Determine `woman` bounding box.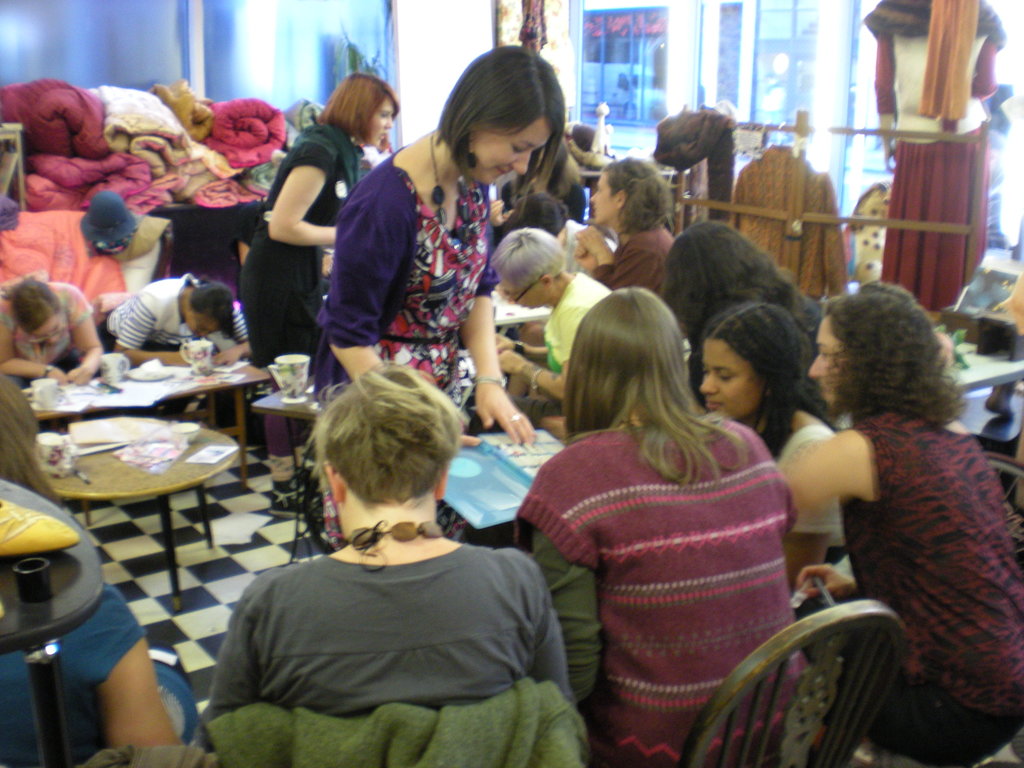
Determined: left=228, top=58, right=404, bottom=380.
